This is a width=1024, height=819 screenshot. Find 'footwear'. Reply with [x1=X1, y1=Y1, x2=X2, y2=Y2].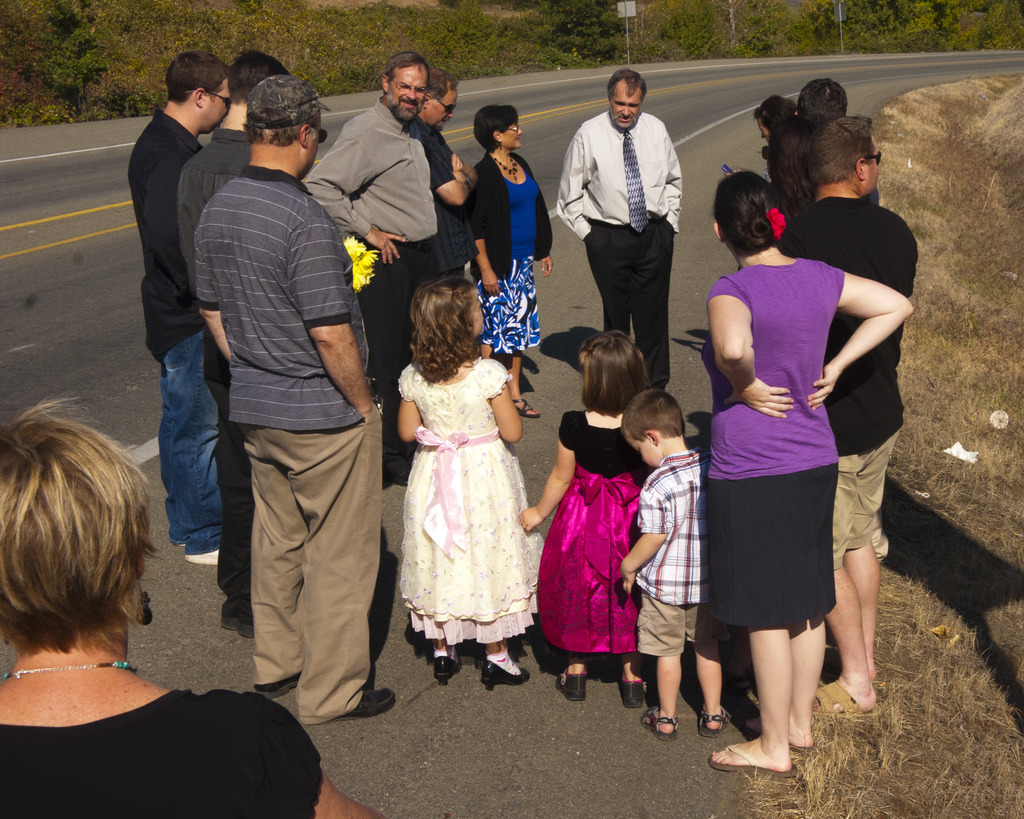
[x1=643, y1=713, x2=678, y2=744].
